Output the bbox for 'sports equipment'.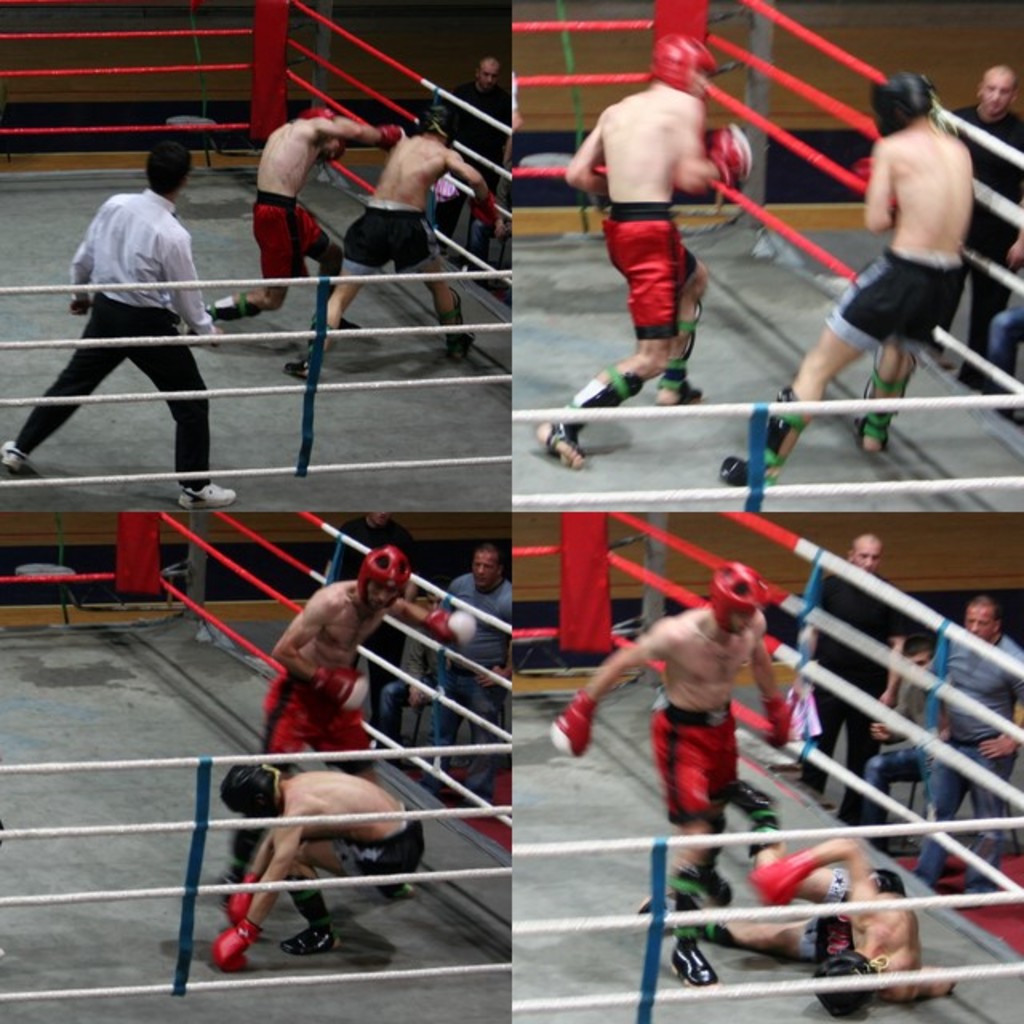
222:760:285:818.
